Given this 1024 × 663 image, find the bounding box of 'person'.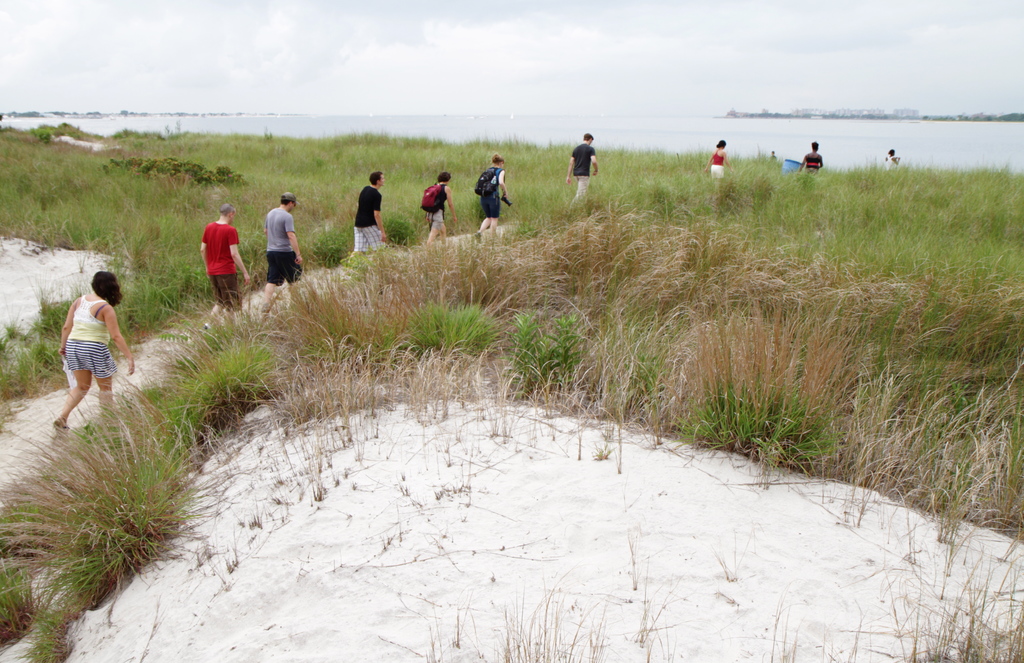
699 140 736 201.
